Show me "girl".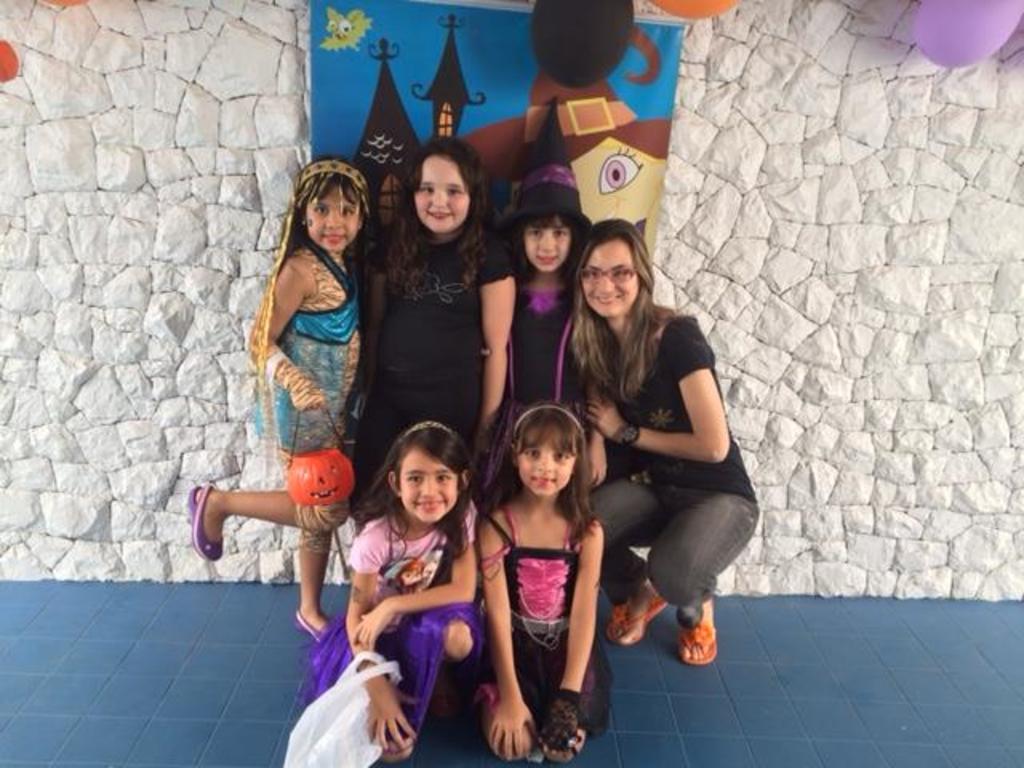
"girl" is here: {"left": 307, "top": 421, "right": 478, "bottom": 762}.
